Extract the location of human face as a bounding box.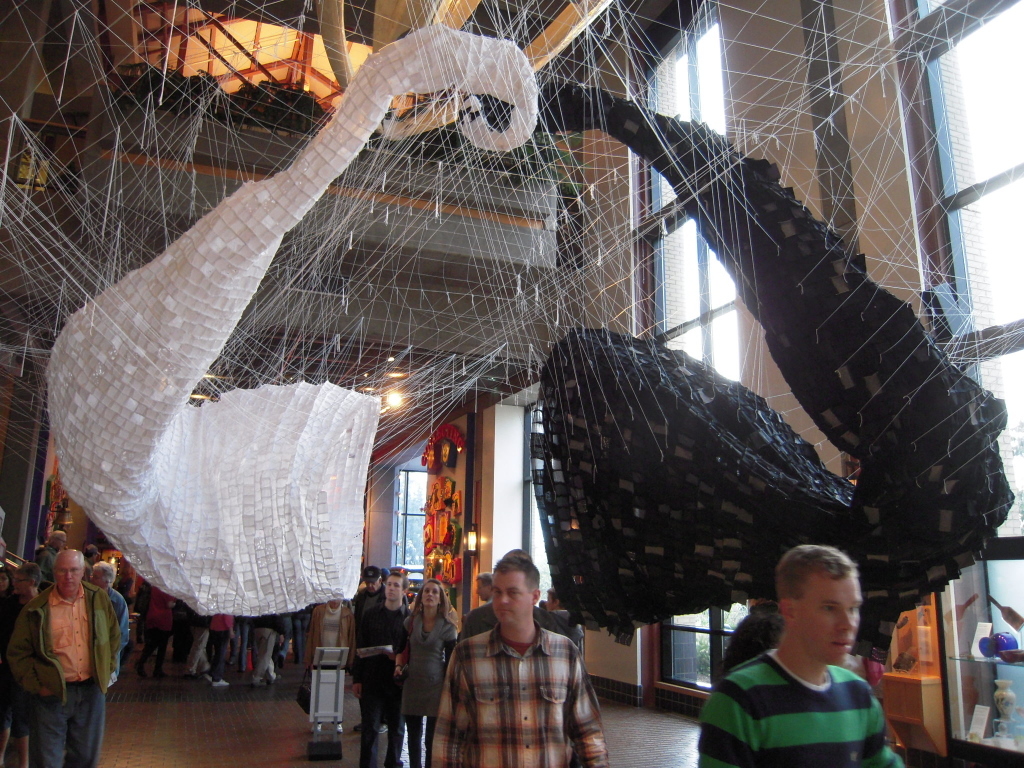
475:577:493:601.
